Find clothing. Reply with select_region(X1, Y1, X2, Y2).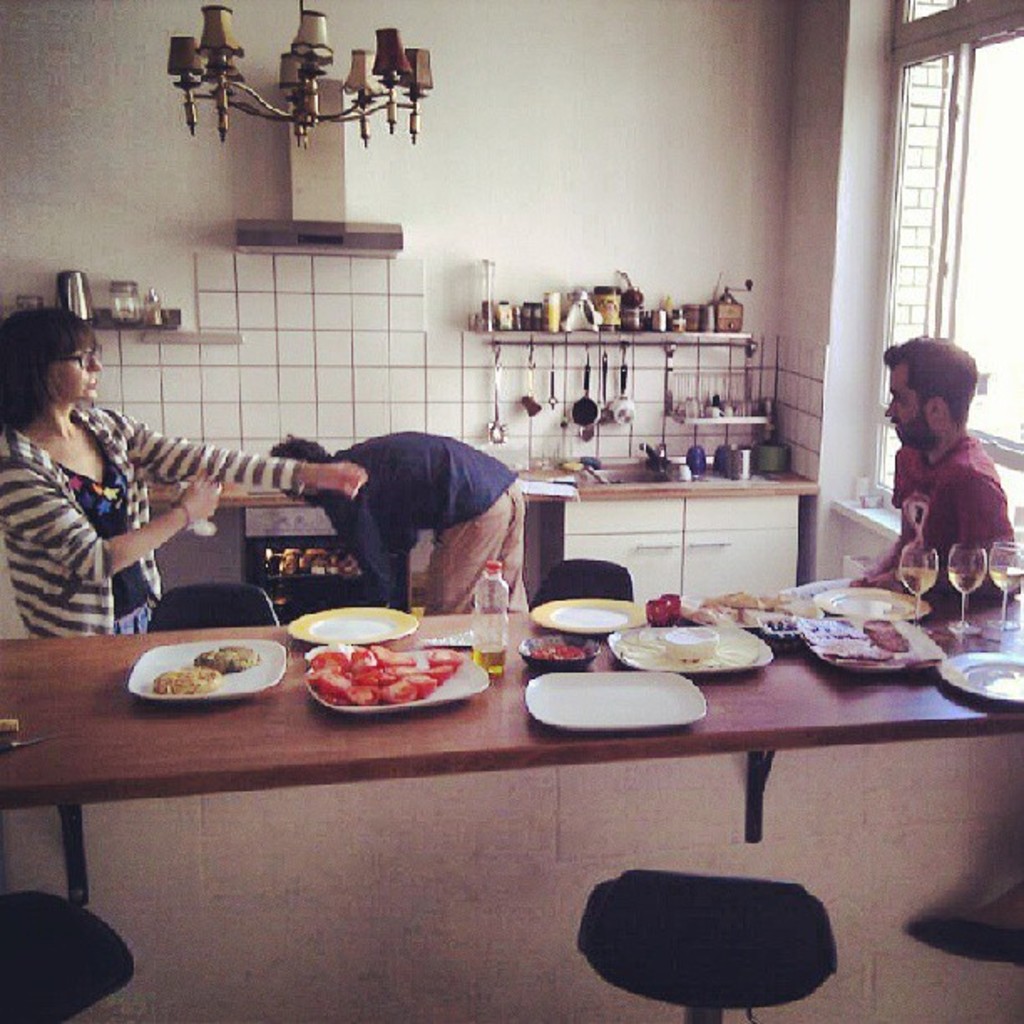
select_region(883, 420, 1022, 577).
